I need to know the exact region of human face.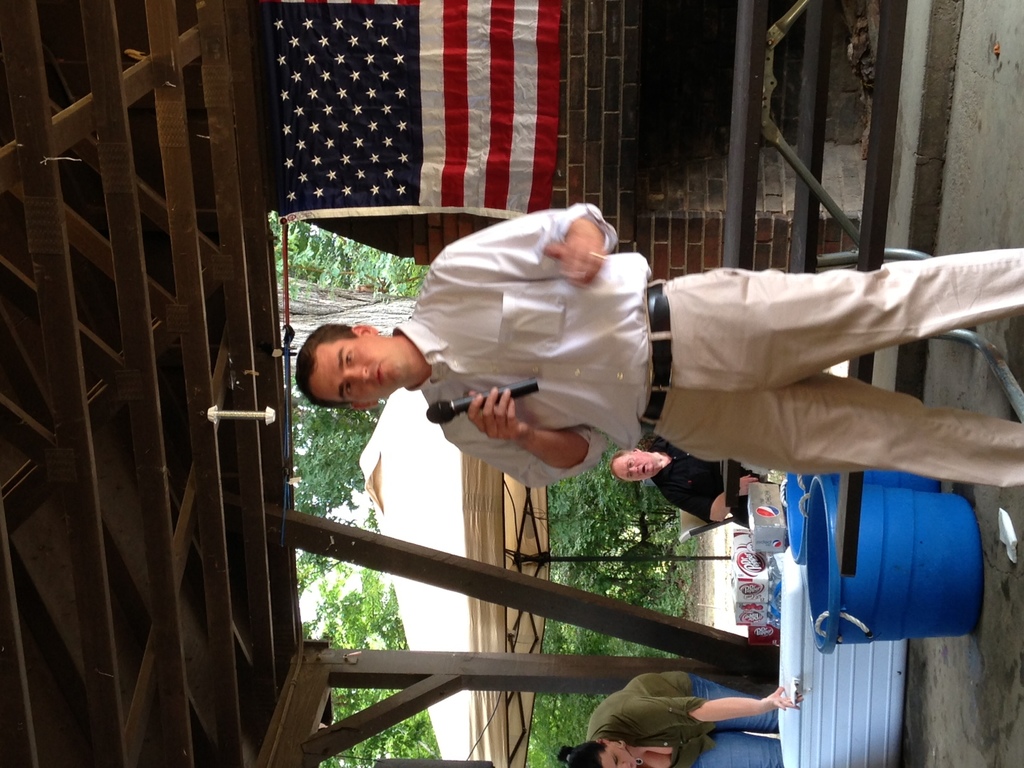
Region: {"x1": 617, "y1": 450, "x2": 657, "y2": 479}.
